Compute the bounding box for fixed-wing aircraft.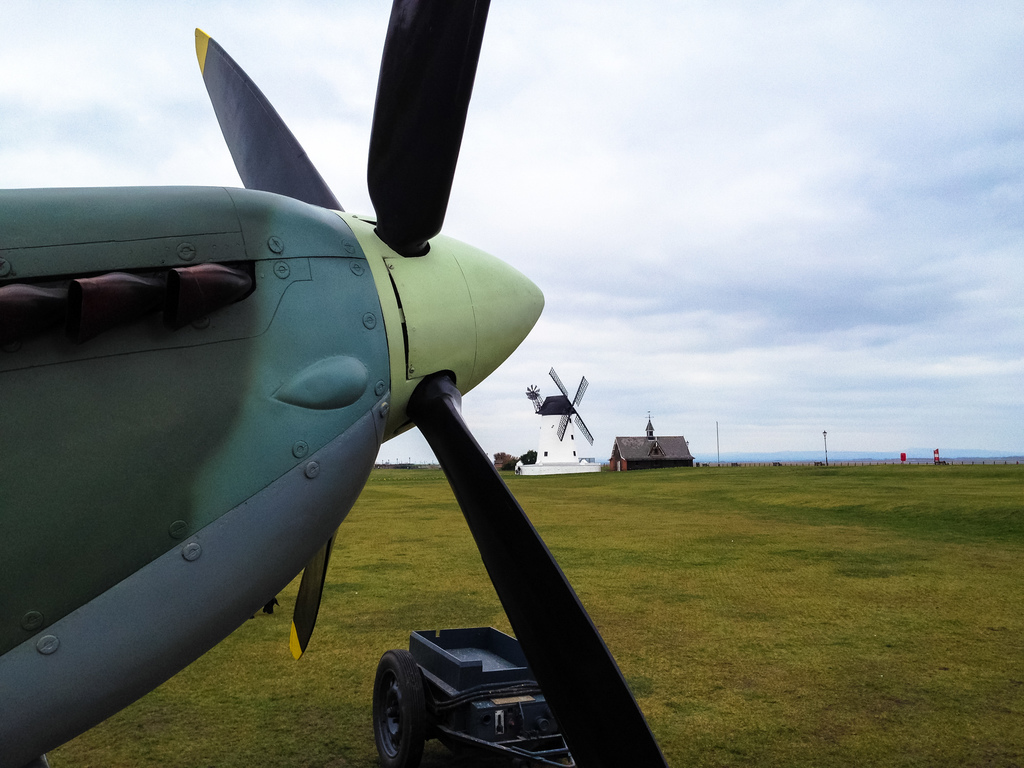
x1=1, y1=0, x2=673, y2=767.
